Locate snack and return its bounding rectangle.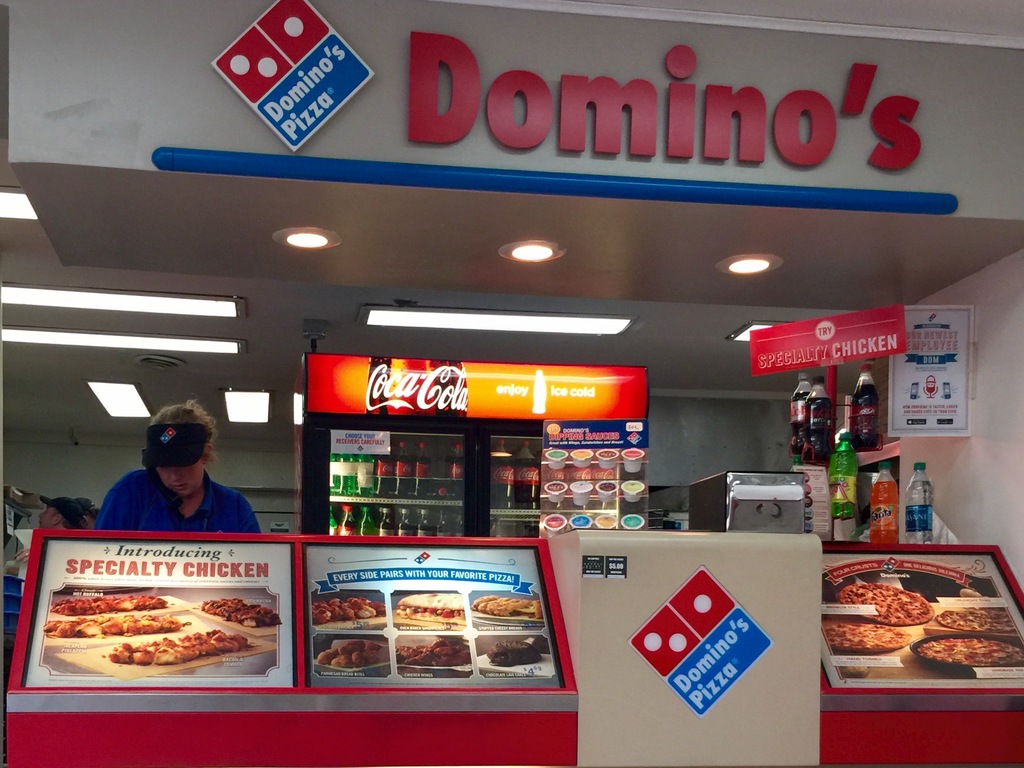
bbox(939, 610, 1016, 632).
